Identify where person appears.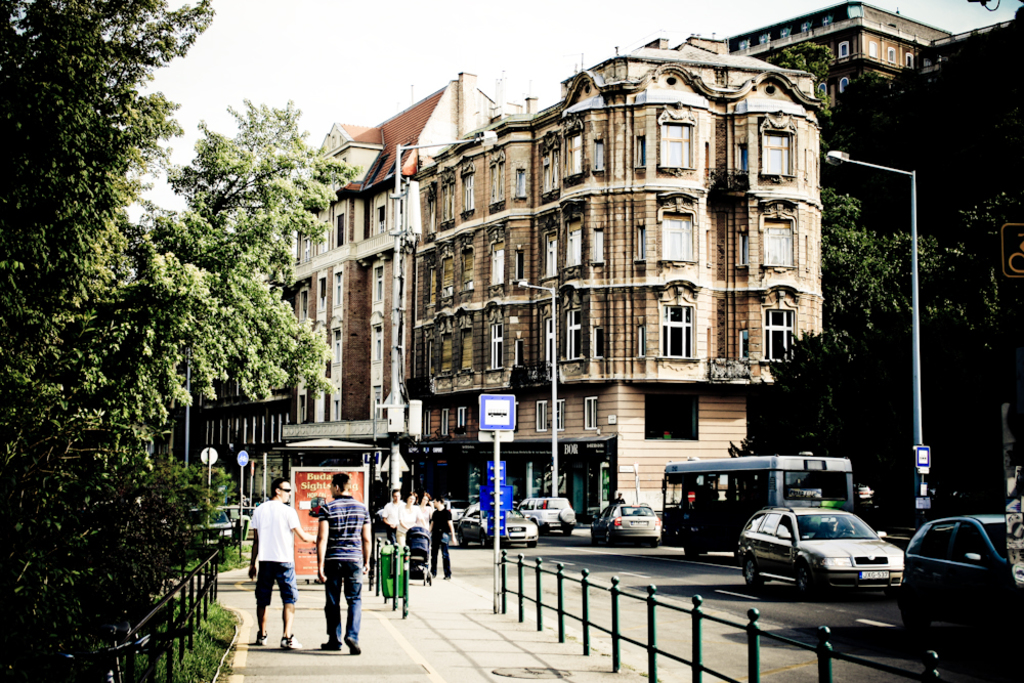
Appears at select_region(420, 494, 435, 539).
